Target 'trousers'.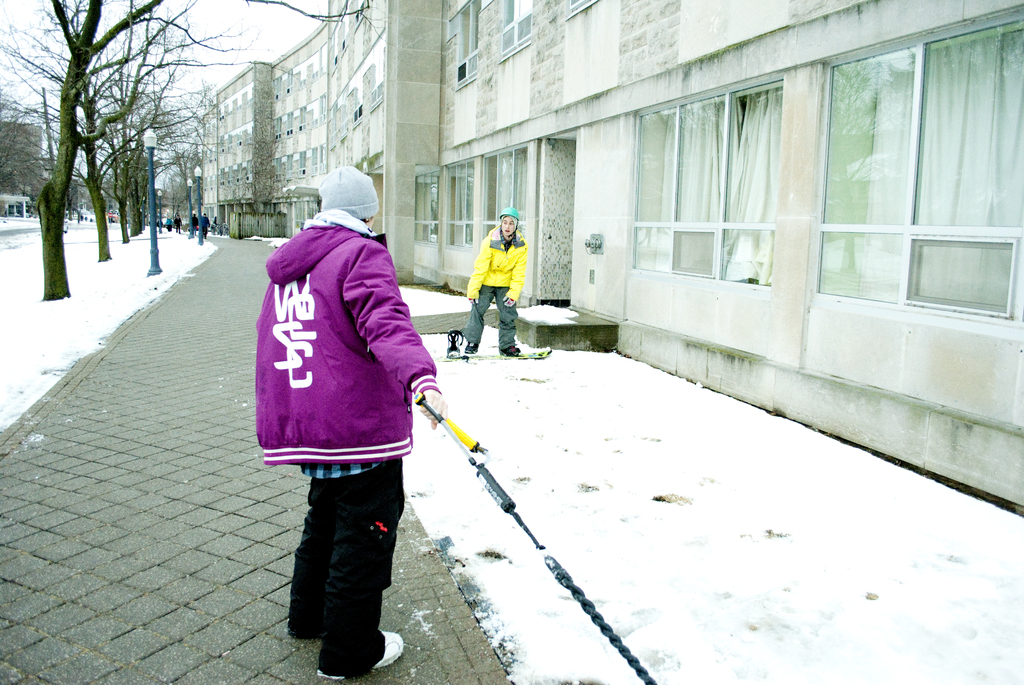
Target region: select_region(463, 283, 518, 348).
